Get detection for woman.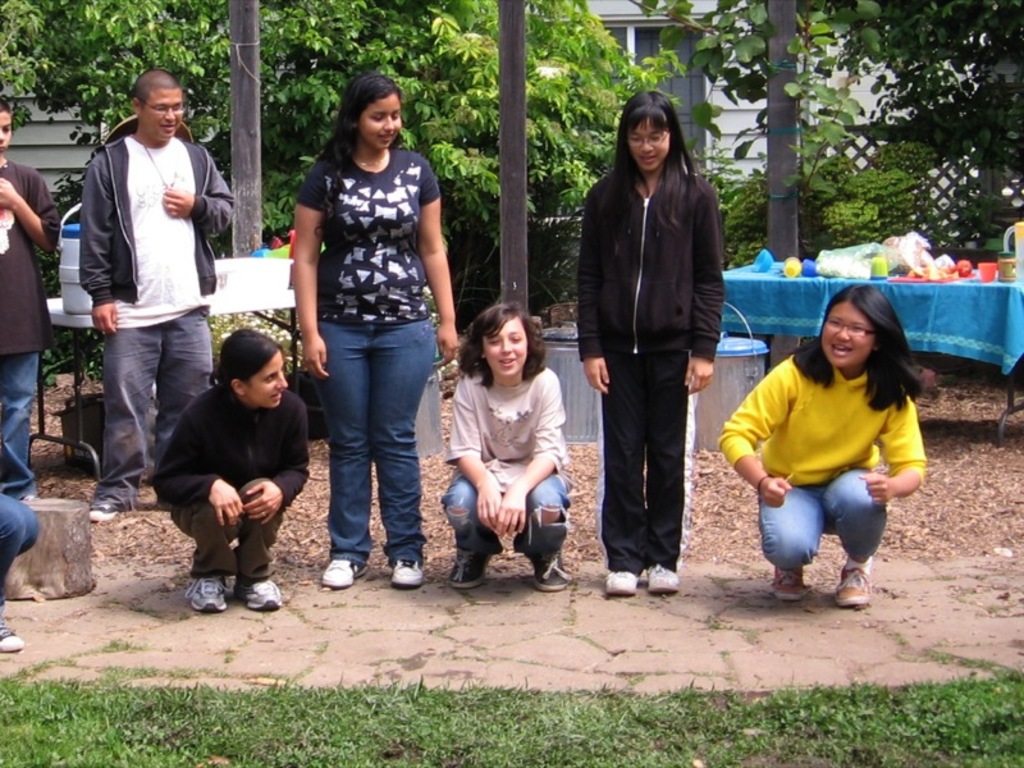
Detection: crop(146, 326, 312, 612).
